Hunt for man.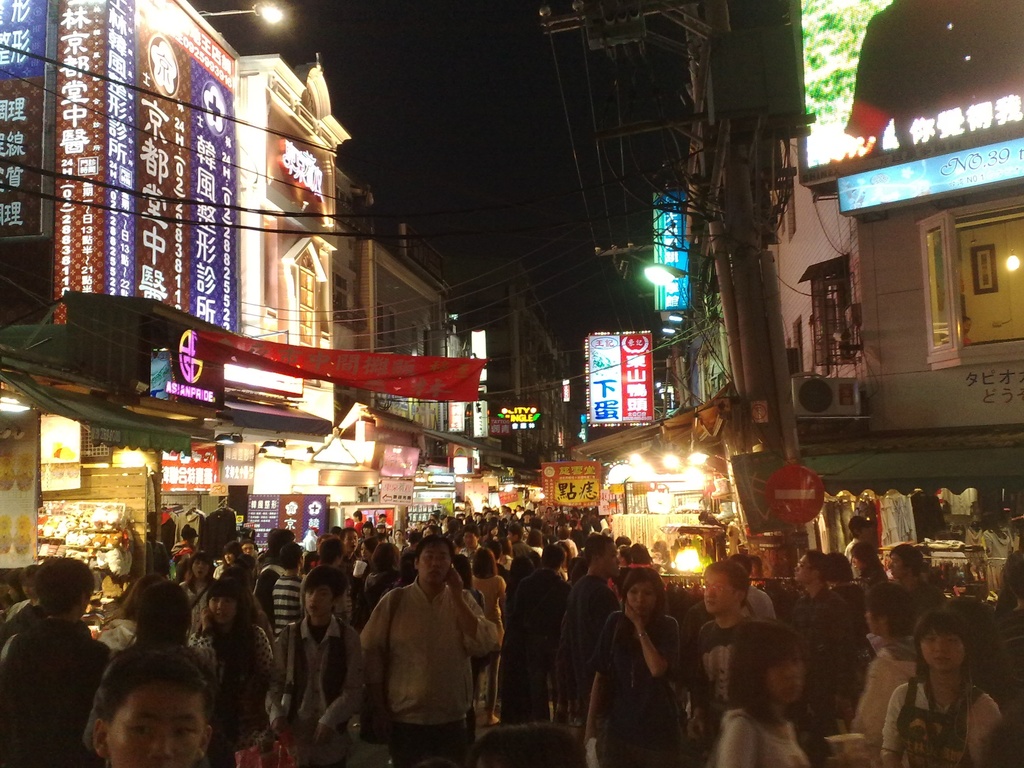
Hunted down at {"x1": 360, "y1": 543, "x2": 373, "y2": 567}.
